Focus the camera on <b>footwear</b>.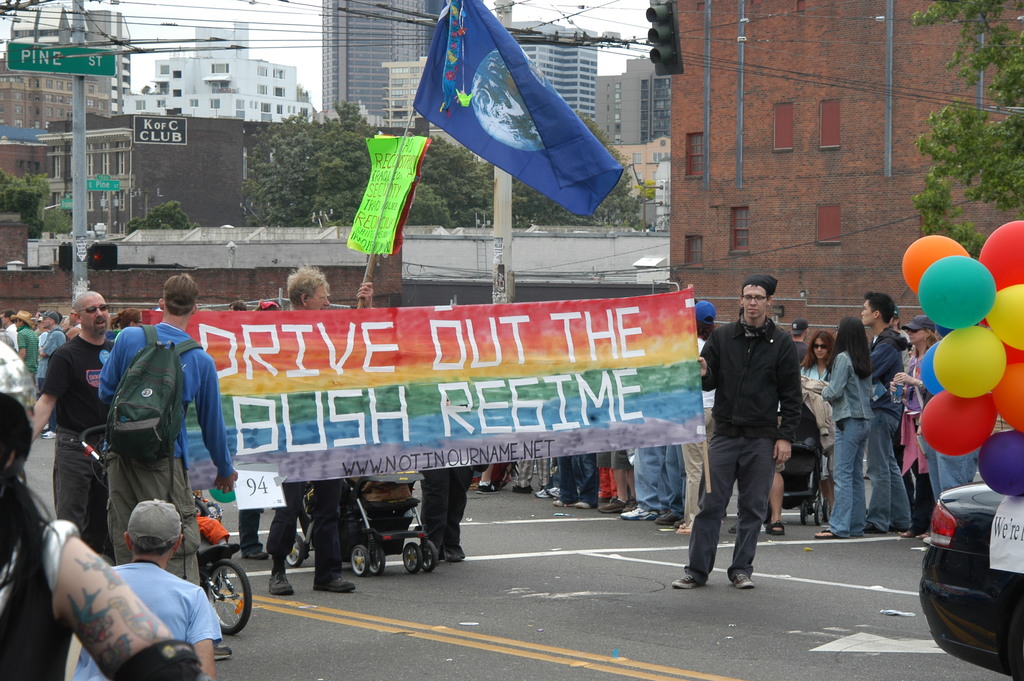
Focus region: (247, 549, 268, 559).
